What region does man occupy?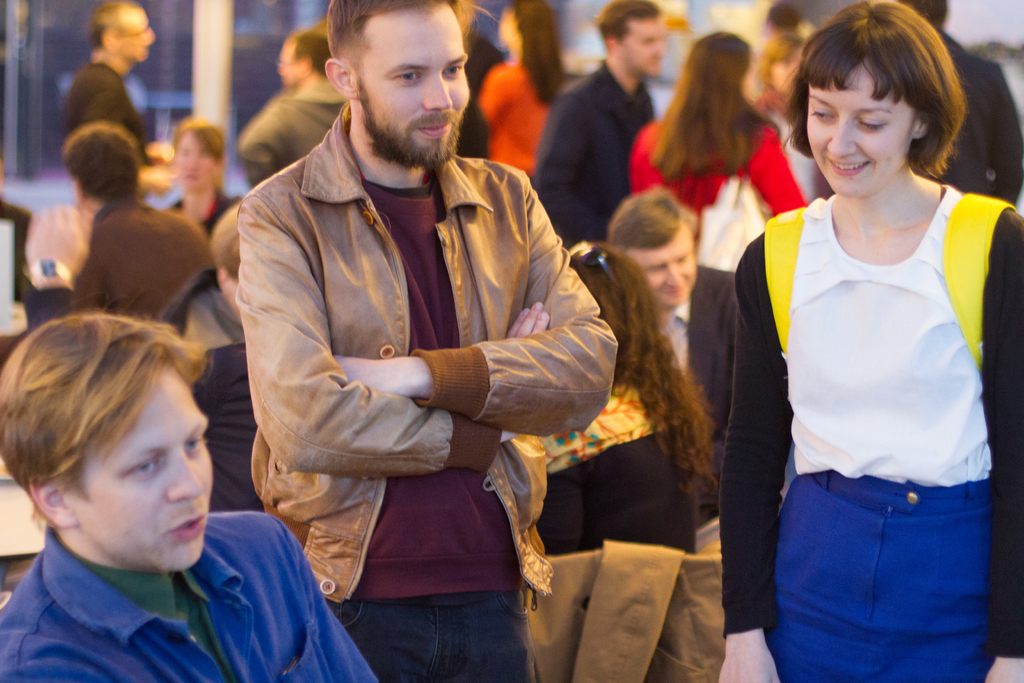
box=[61, 119, 207, 342].
